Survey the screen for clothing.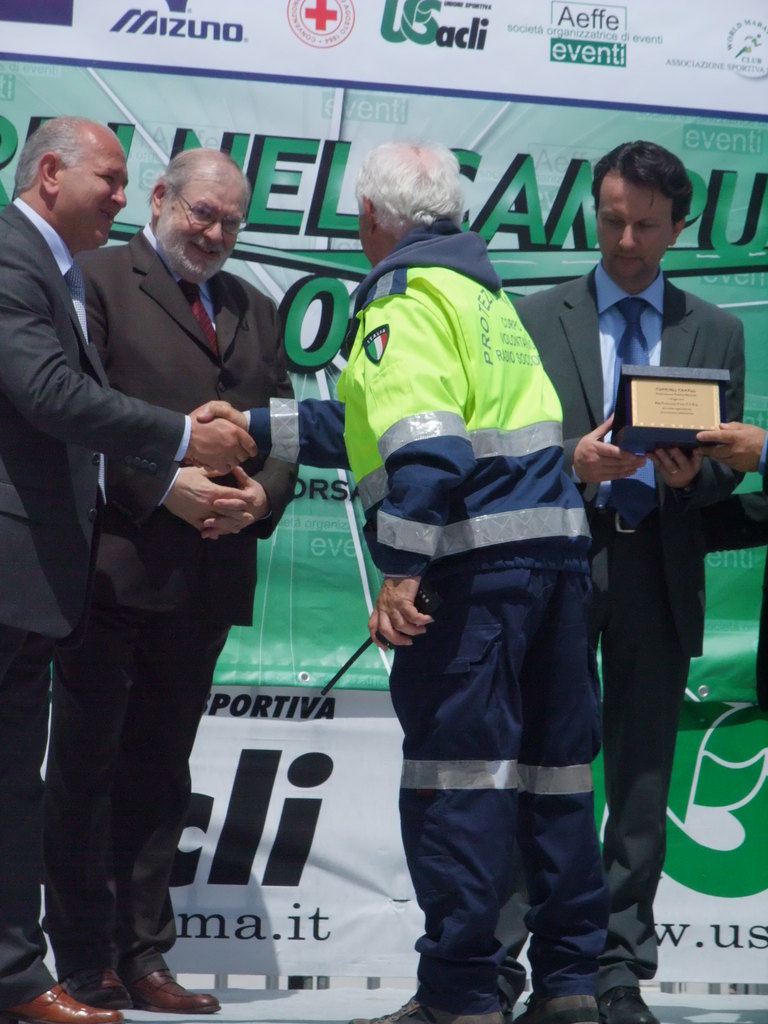
Survey found: bbox(327, 223, 612, 994).
